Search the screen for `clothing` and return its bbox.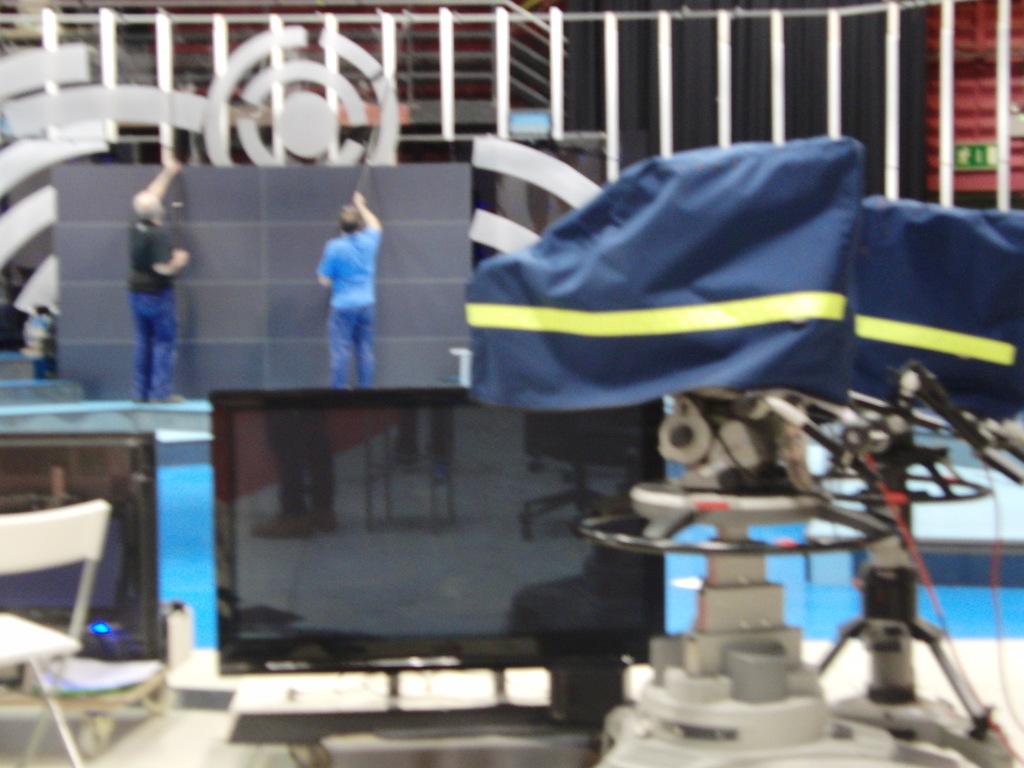
Found: [x1=127, y1=219, x2=178, y2=405].
